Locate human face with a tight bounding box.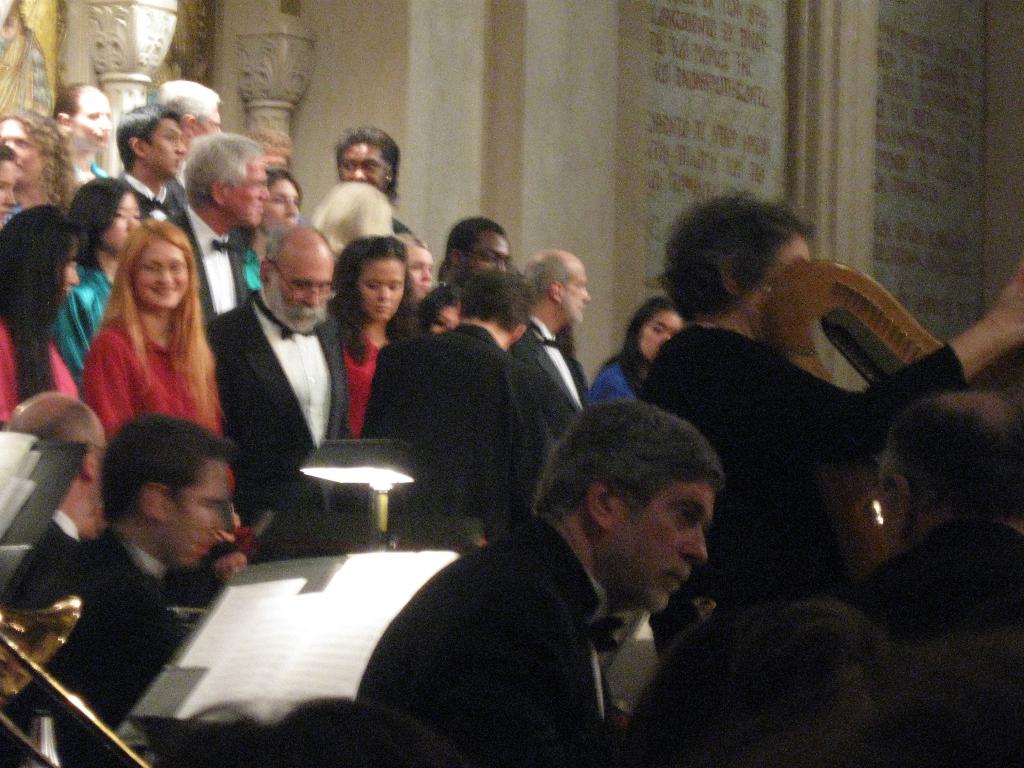
{"left": 464, "top": 234, "right": 508, "bottom": 271}.
